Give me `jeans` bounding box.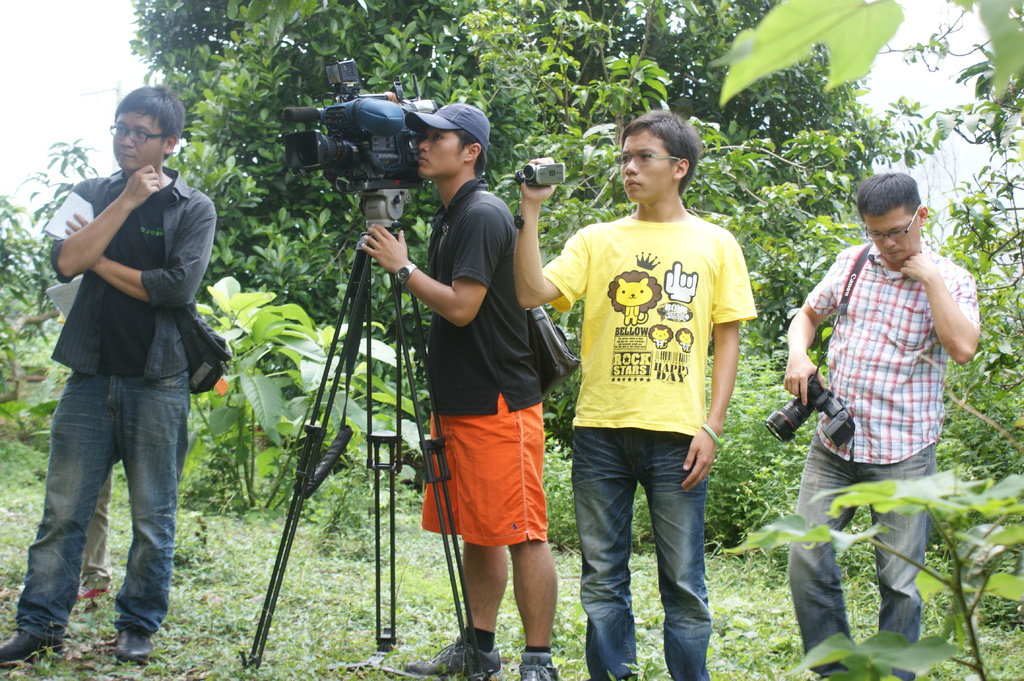
{"x1": 43, "y1": 355, "x2": 193, "y2": 671}.
